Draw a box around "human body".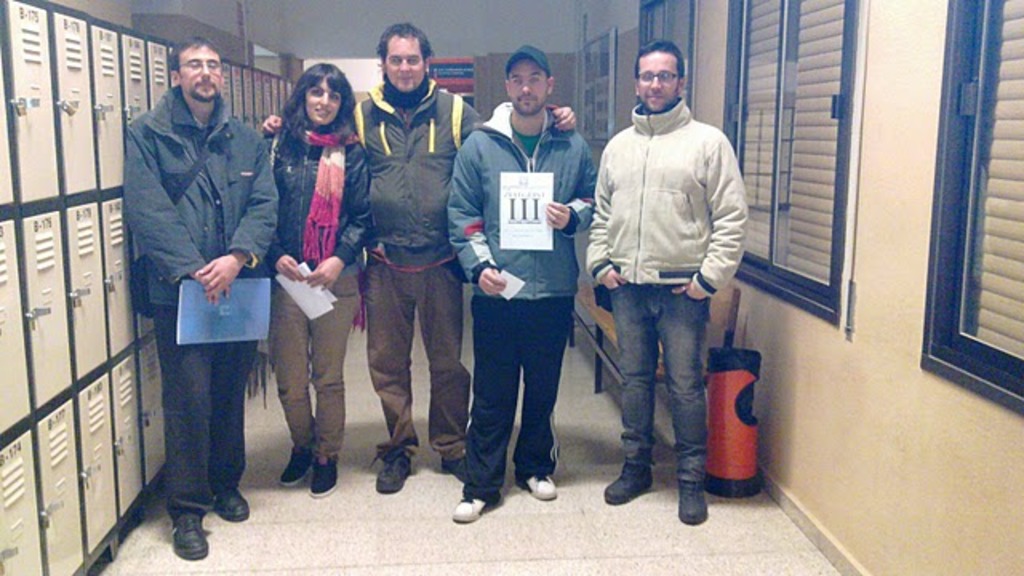
101, 90, 275, 542.
